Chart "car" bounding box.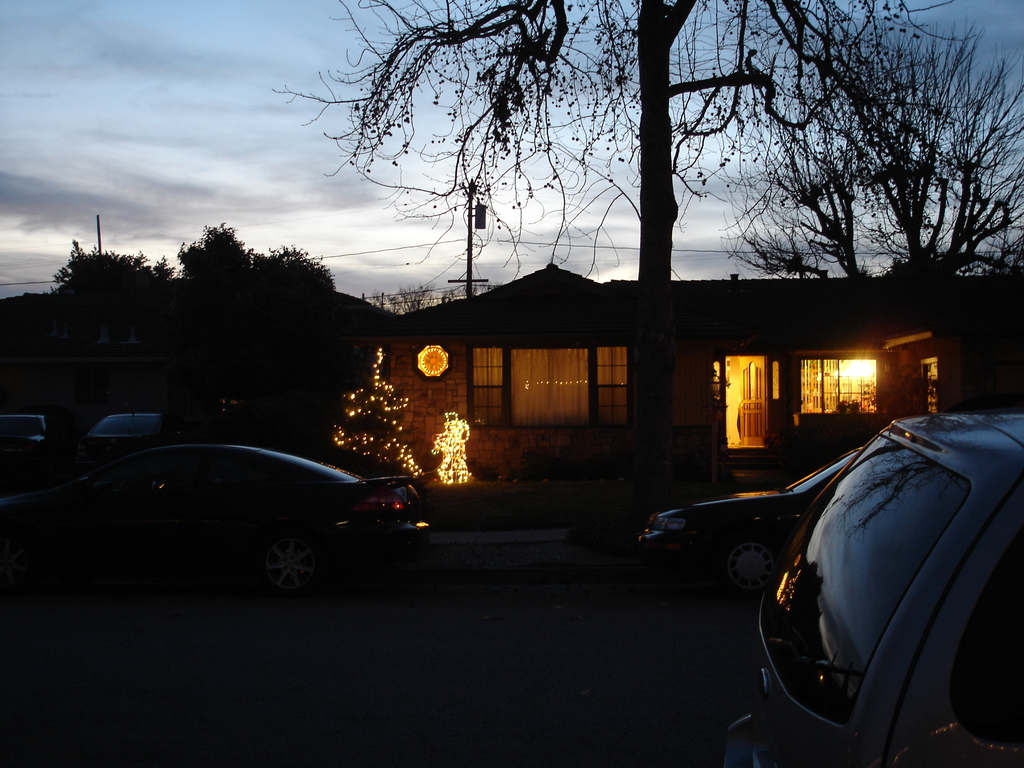
Charted: [left=634, top=426, right=883, bottom=600].
